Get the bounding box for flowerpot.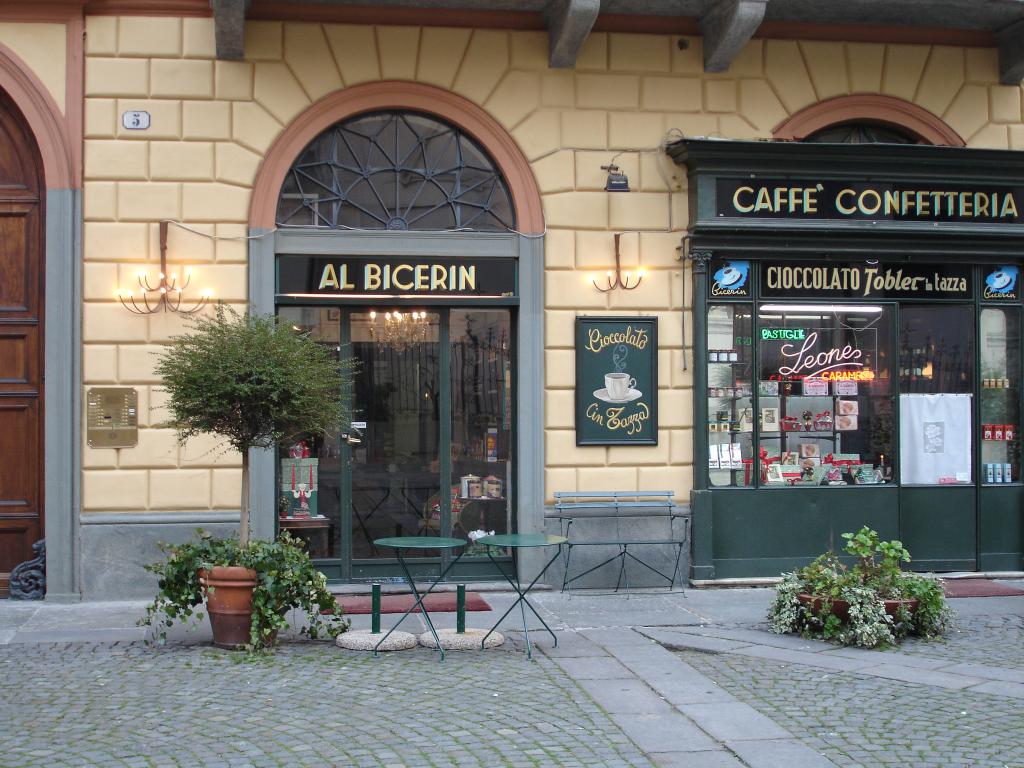
x1=785 y1=581 x2=920 y2=644.
